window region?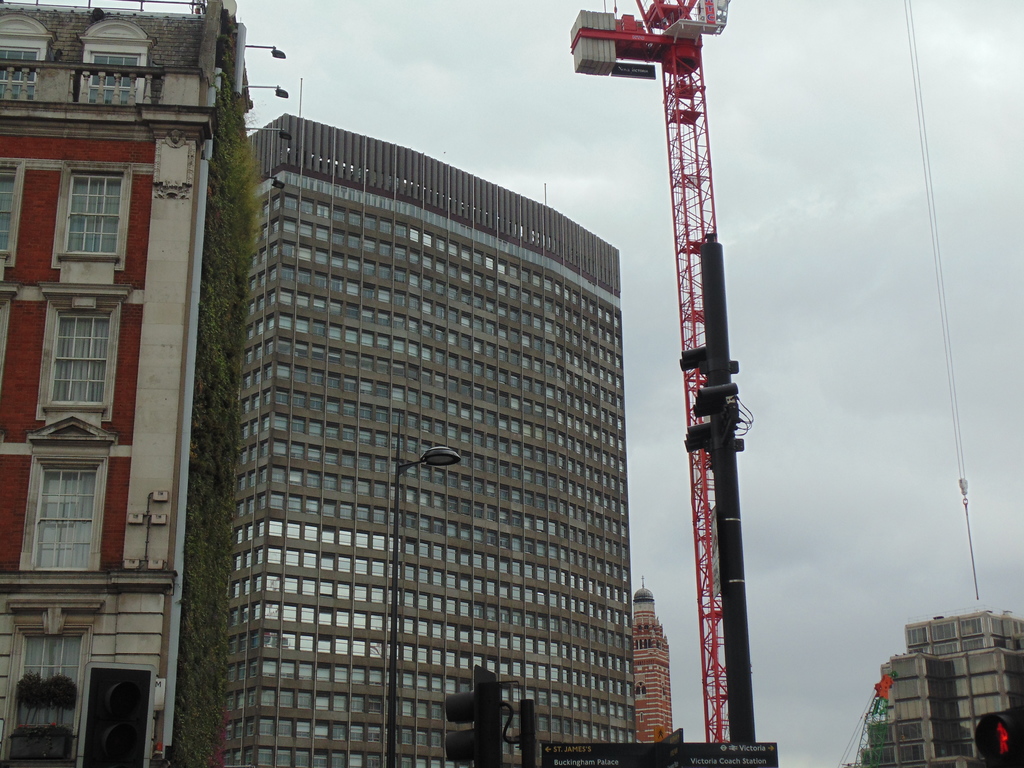
{"left": 898, "top": 724, "right": 921, "bottom": 739}
